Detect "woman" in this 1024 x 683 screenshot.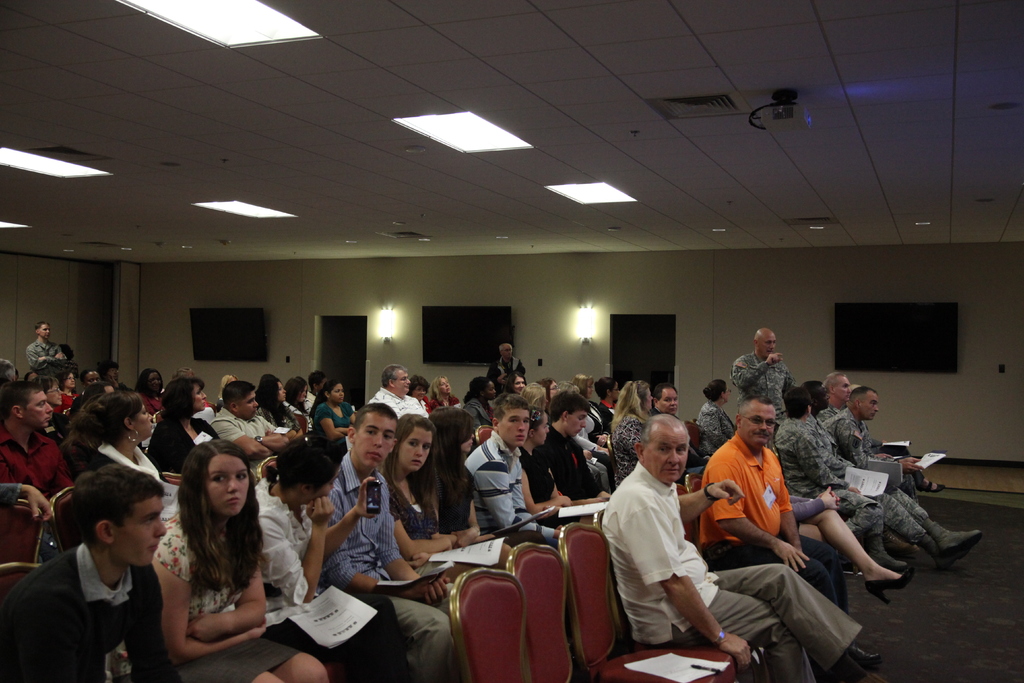
Detection: {"left": 382, "top": 409, "right": 496, "bottom": 585}.
